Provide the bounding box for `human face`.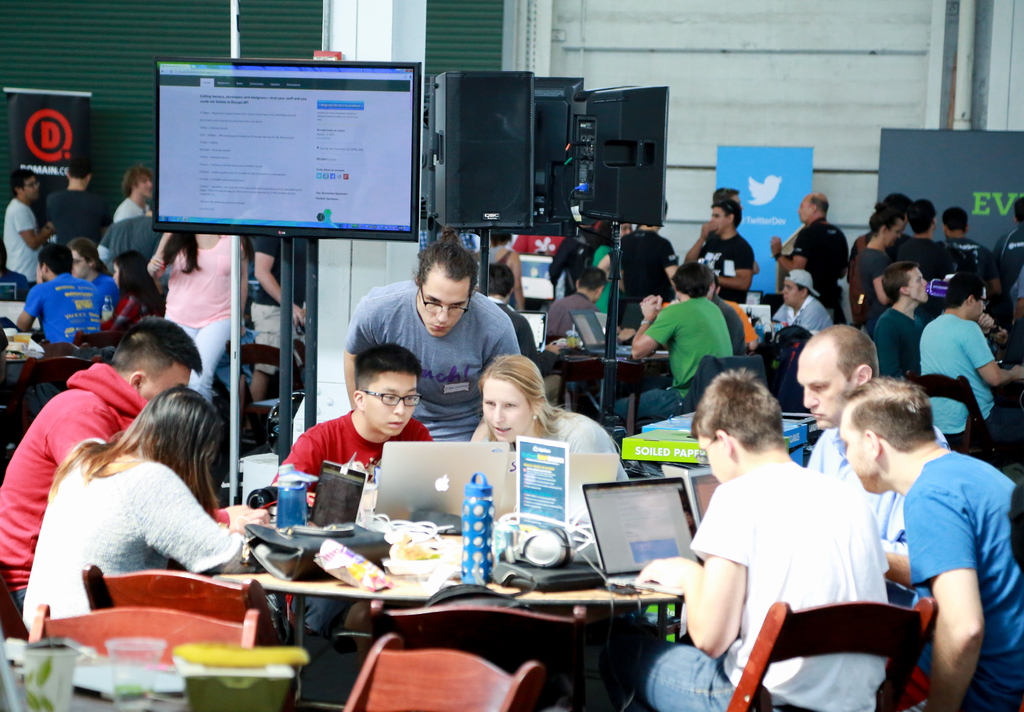
<bbox>713, 210, 727, 236</bbox>.
